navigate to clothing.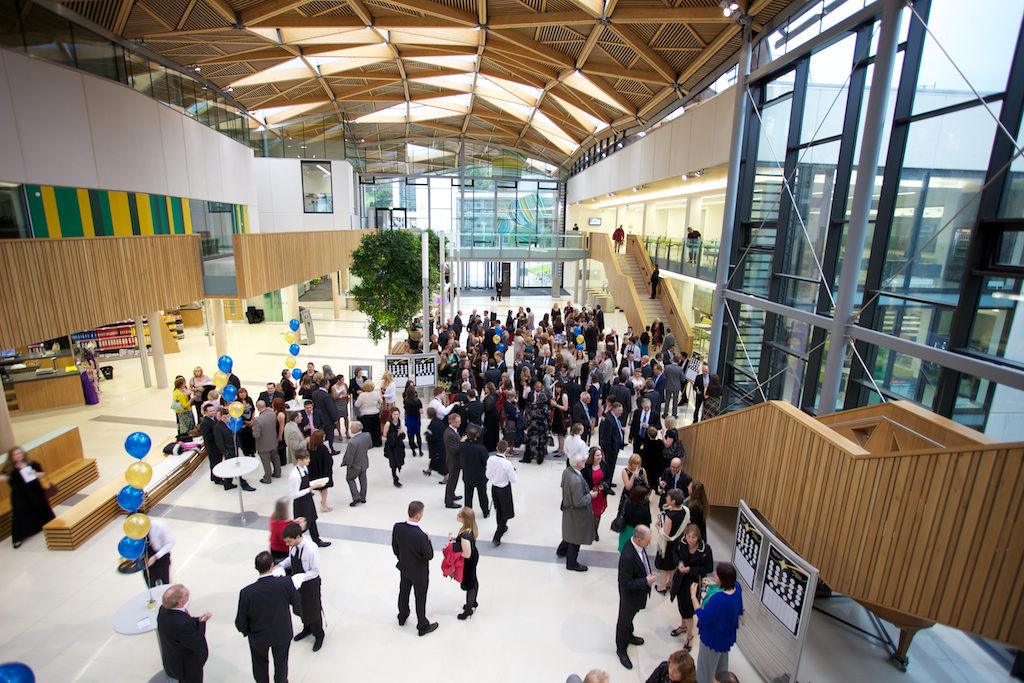
Navigation target: l=572, t=398, r=589, b=441.
